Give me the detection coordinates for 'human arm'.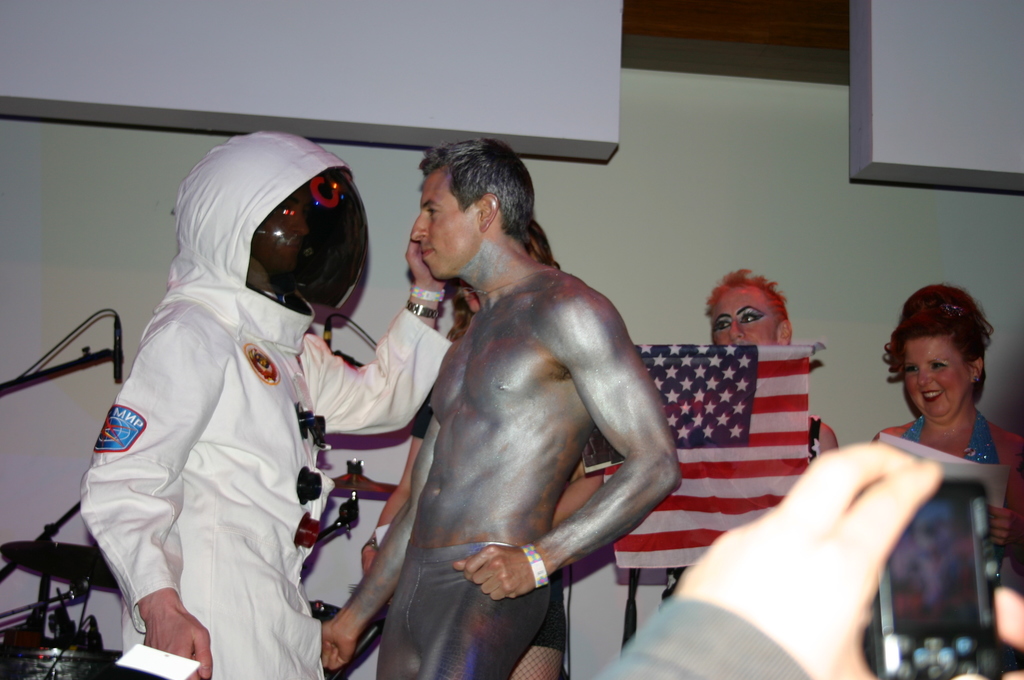
{"x1": 81, "y1": 306, "x2": 231, "y2": 679}.
